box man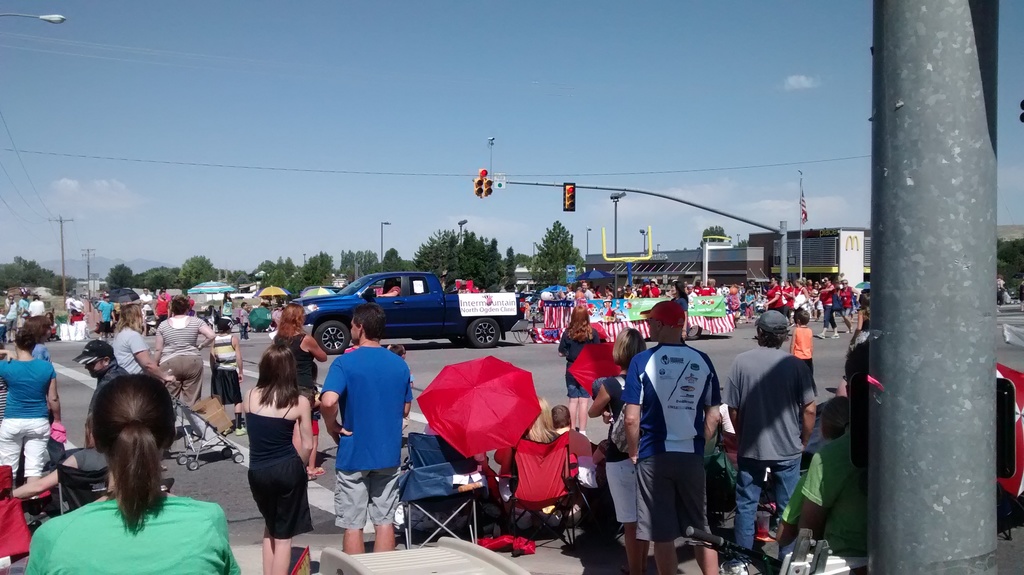
left=136, top=288, right=152, bottom=318
